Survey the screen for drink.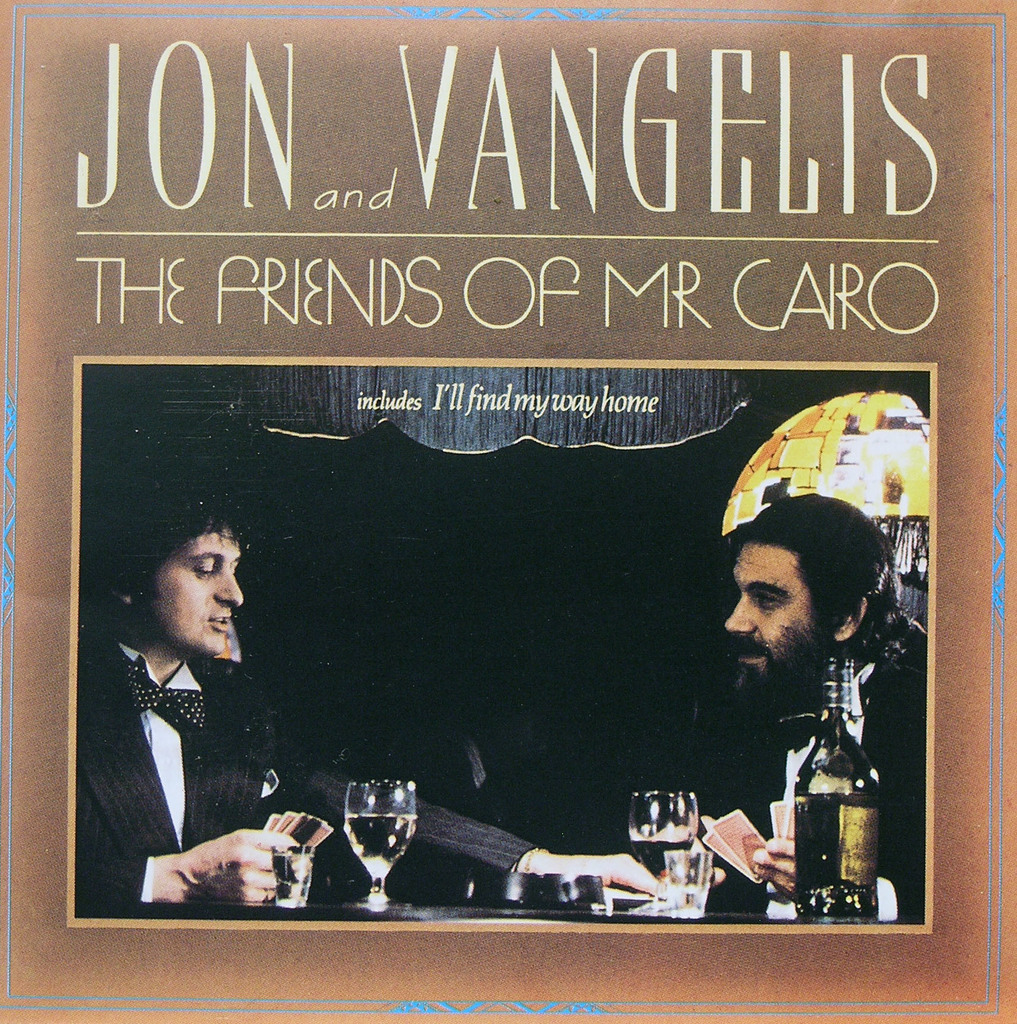
Survey found: x1=273 y1=844 x2=317 y2=908.
